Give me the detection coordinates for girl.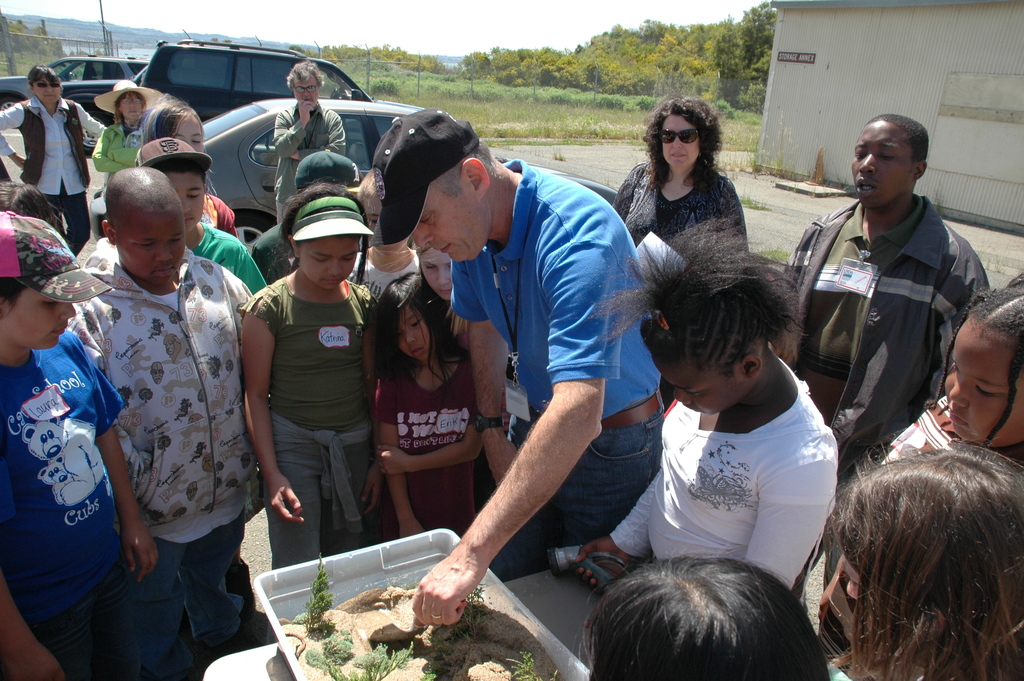
<box>819,280,1023,659</box>.
